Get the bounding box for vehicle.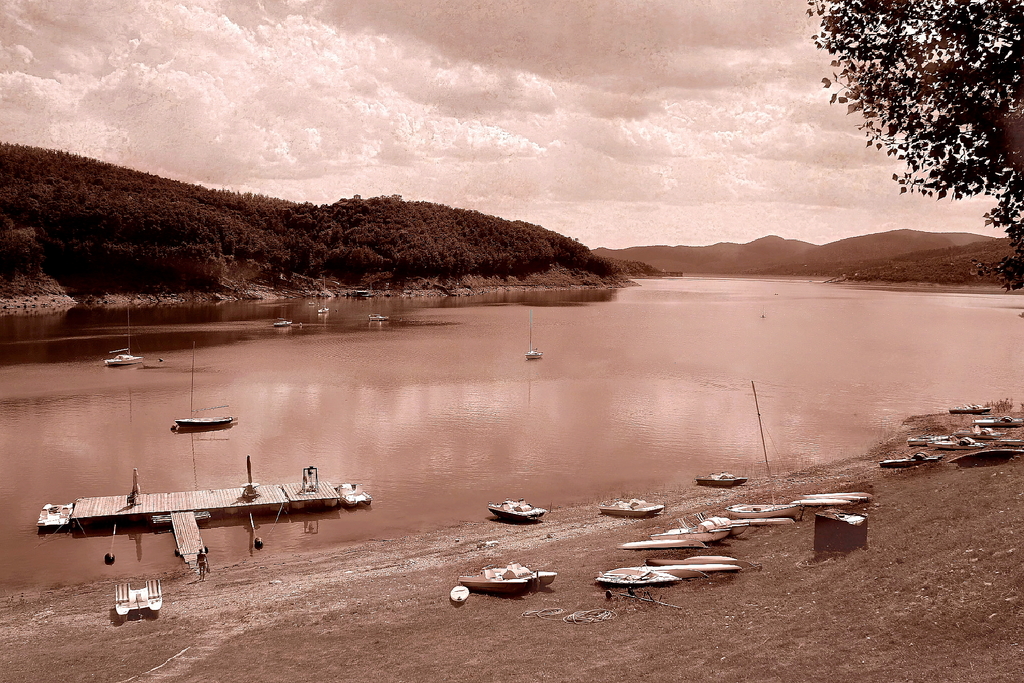
(left=318, top=274, right=333, bottom=315).
